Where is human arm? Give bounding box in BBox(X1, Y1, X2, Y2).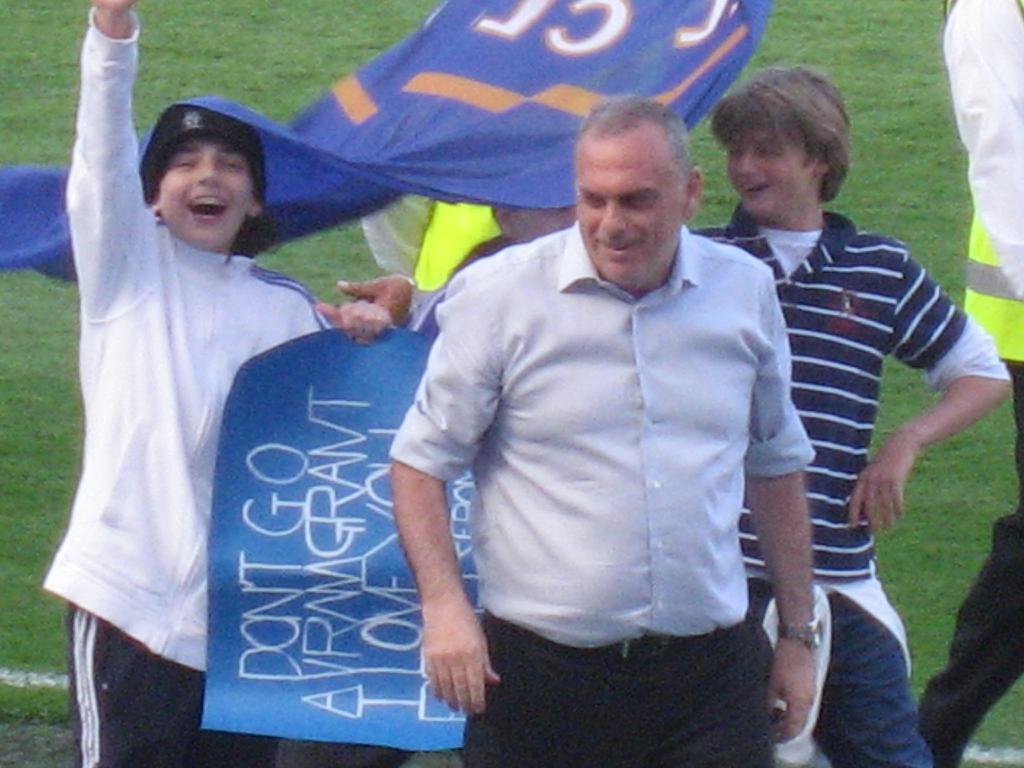
BBox(381, 413, 483, 728).
